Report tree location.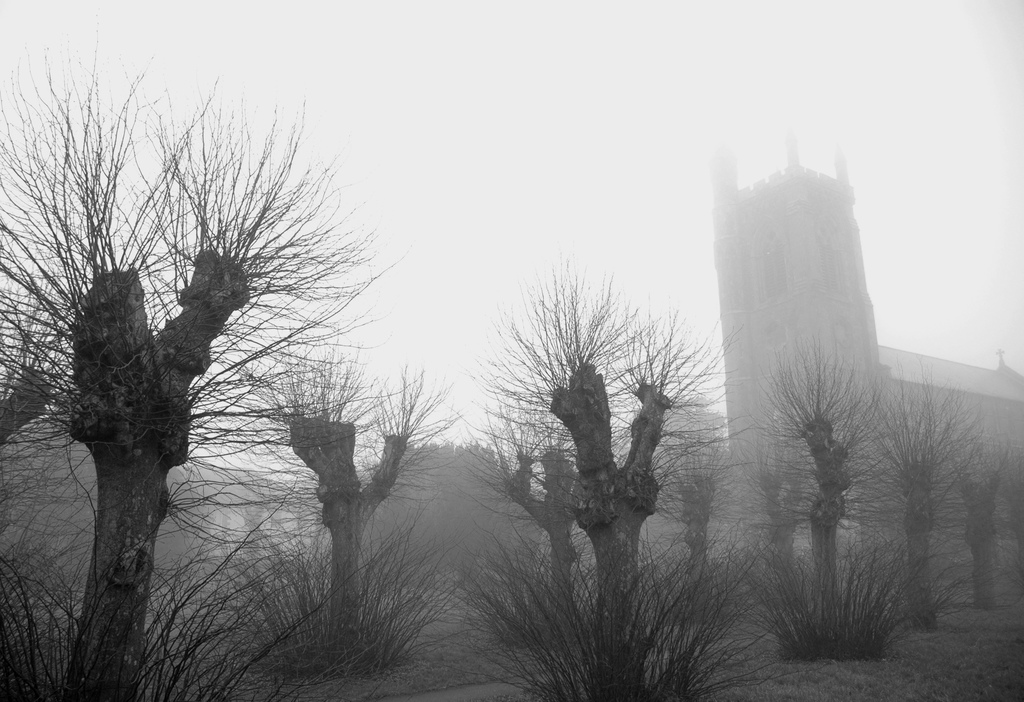
Report: (left=744, top=327, right=915, bottom=653).
